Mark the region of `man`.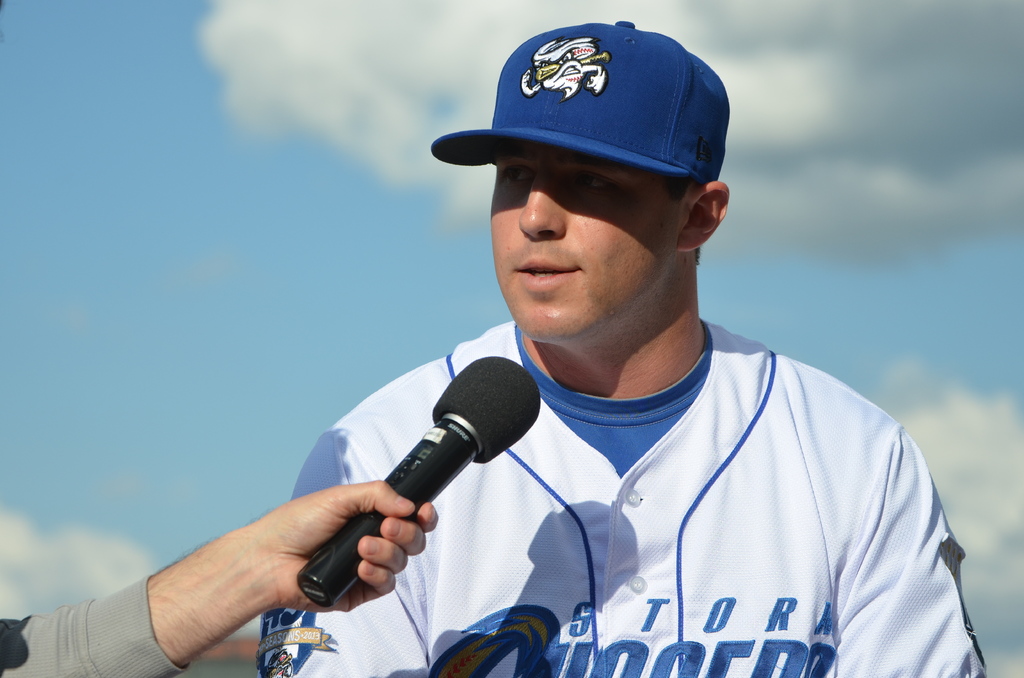
Region: crop(256, 7, 989, 677).
